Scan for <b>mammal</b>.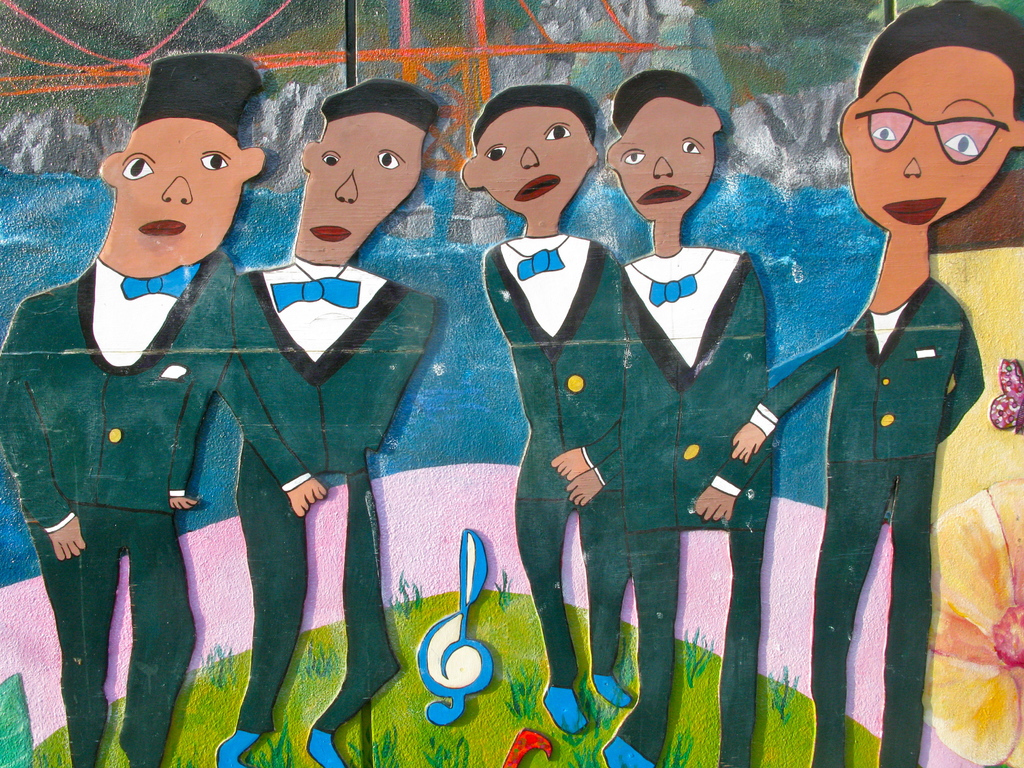
Scan result: rect(214, 74, 445, 767).
